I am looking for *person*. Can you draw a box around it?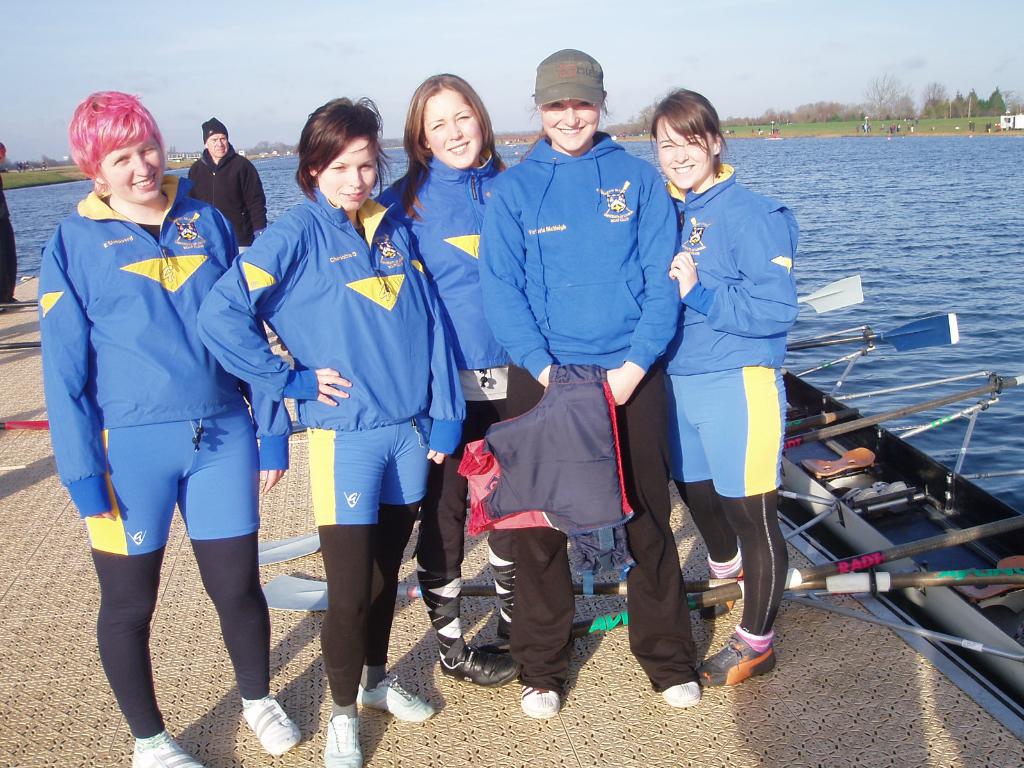
Sure, the bounding box is <bbox>180, 120, 265, 254</bbox>.
